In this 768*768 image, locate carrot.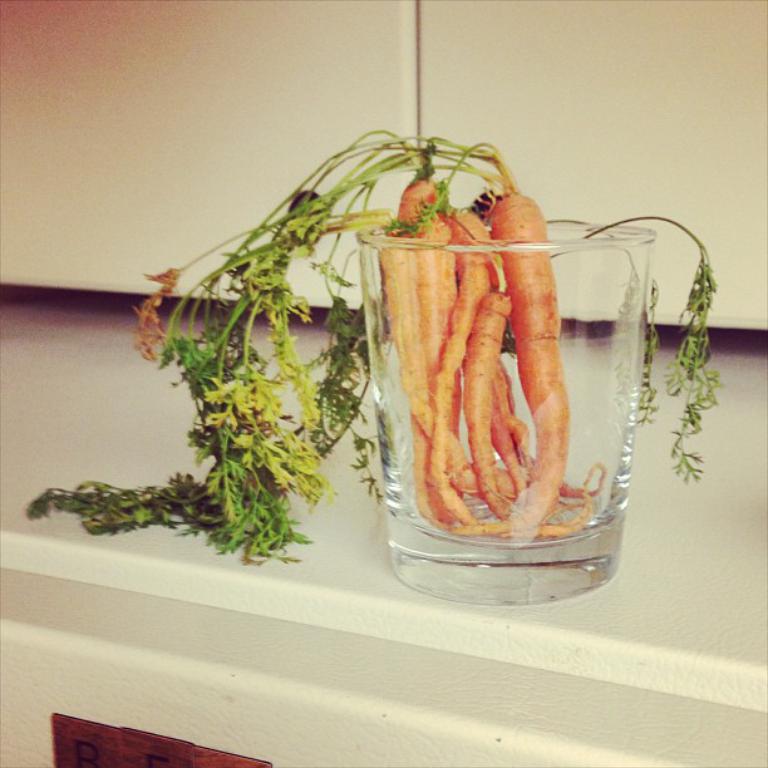
Bounding box: locate(371, 226, 435, 438).
